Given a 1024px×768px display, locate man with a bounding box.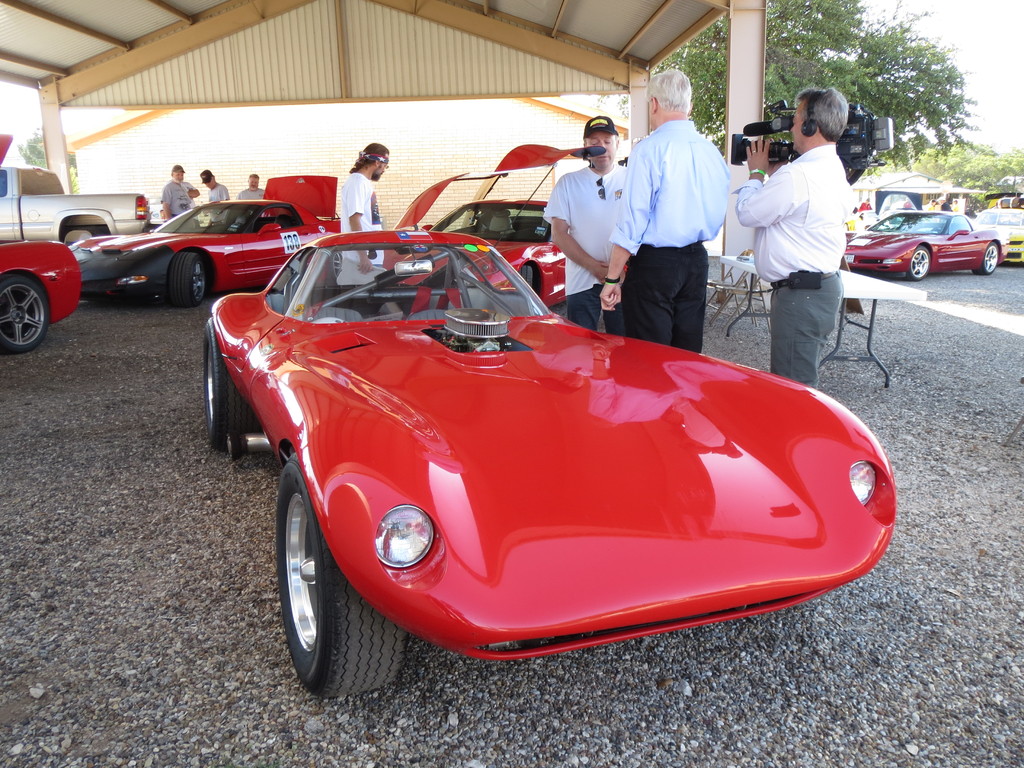
Located: BBox(157, 161, 200, 234).
